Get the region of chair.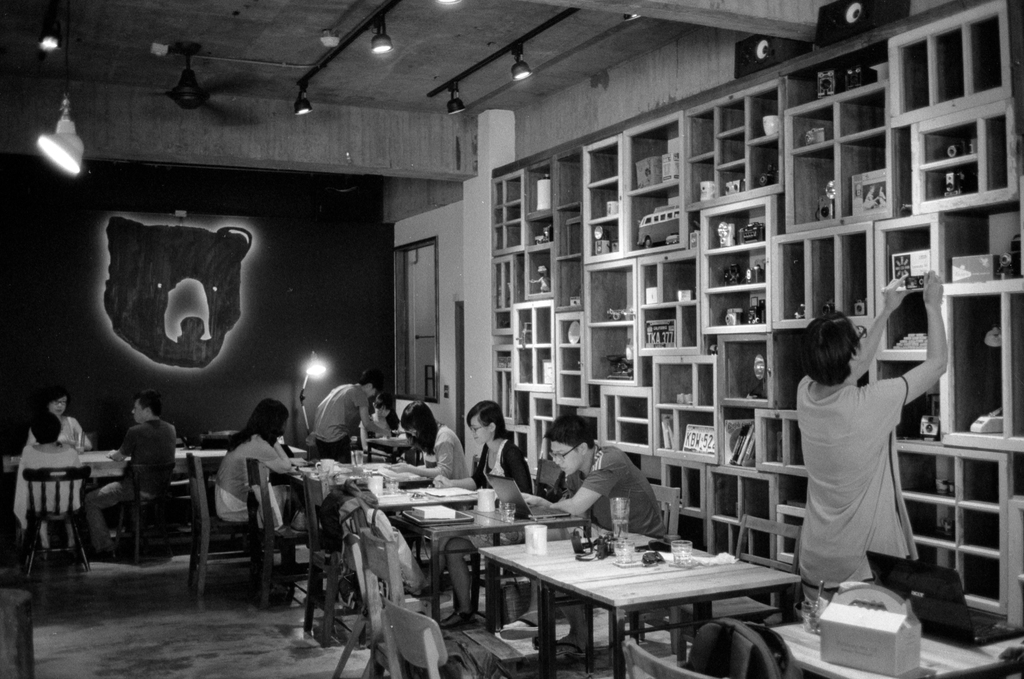
{"x1": 498, "y1": 459, "x2": 577, "y2": 602}.
